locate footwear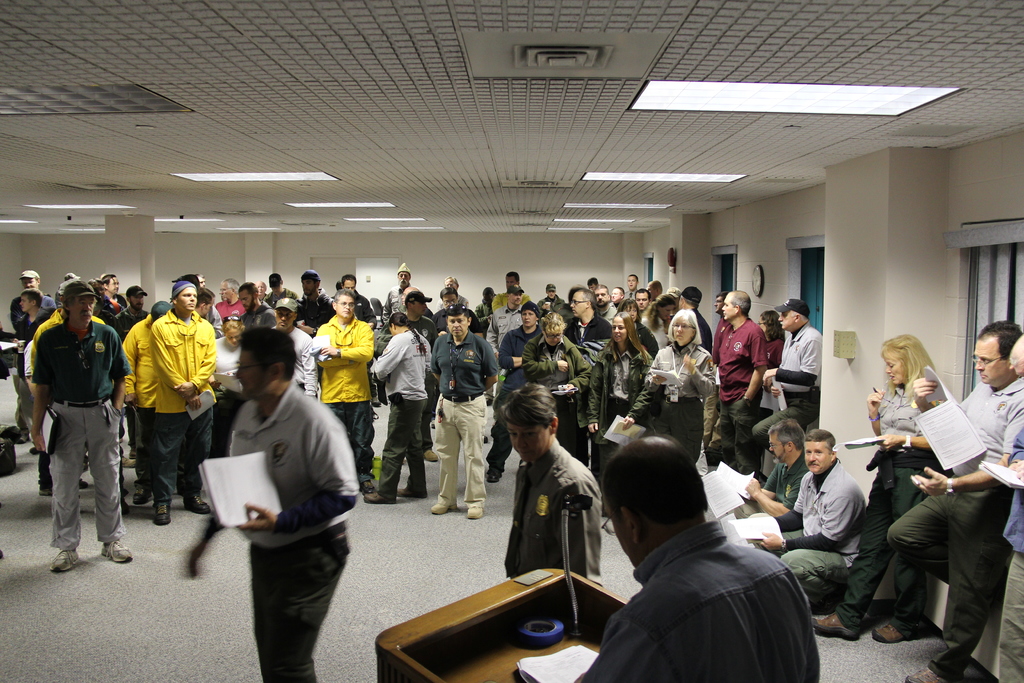
<box>152,504,173,525</box>
